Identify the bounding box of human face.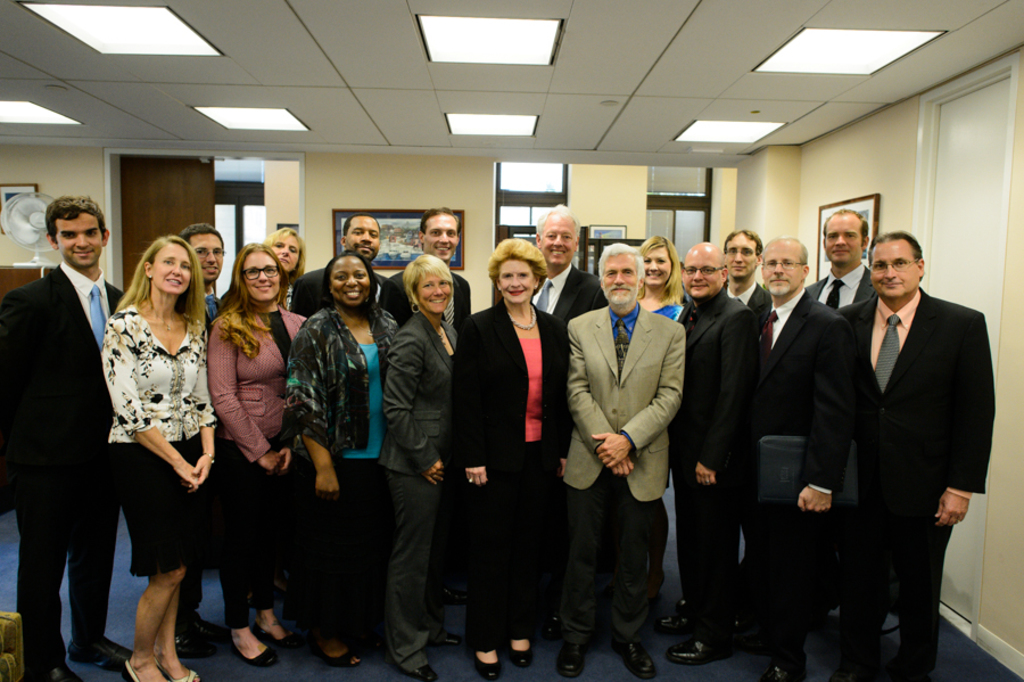
{"left": 869, "top": 241, "right": 915, "bottom": 294}.
